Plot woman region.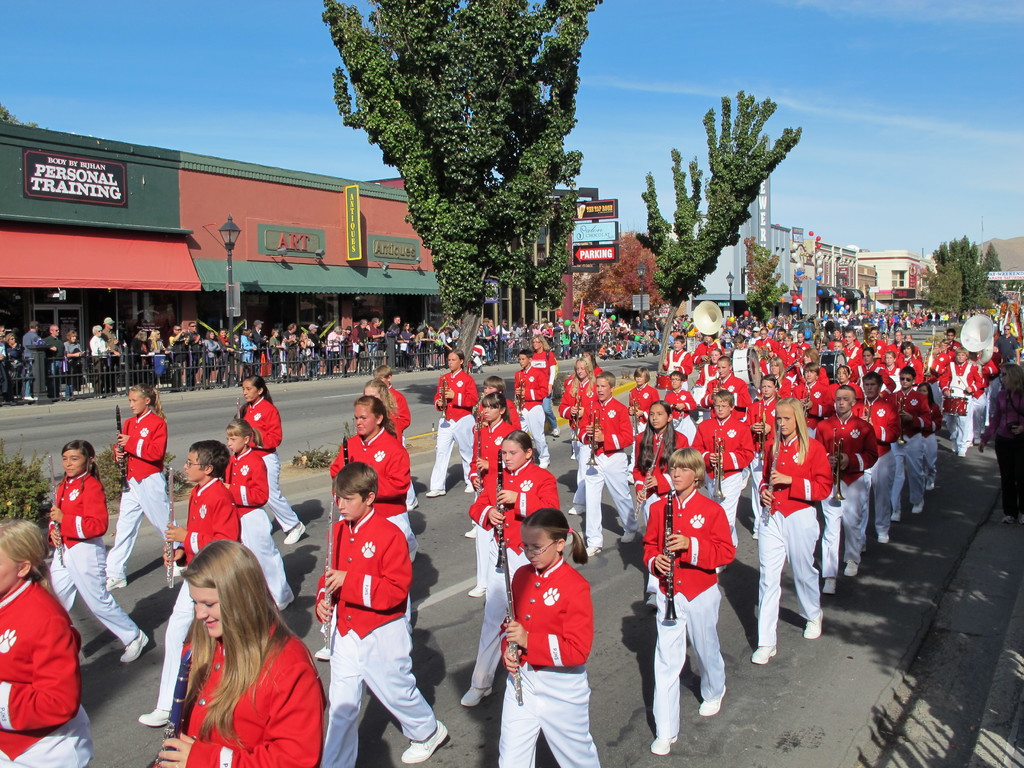
Plotted at [left=141, top=538, right=315, bottom=767].
